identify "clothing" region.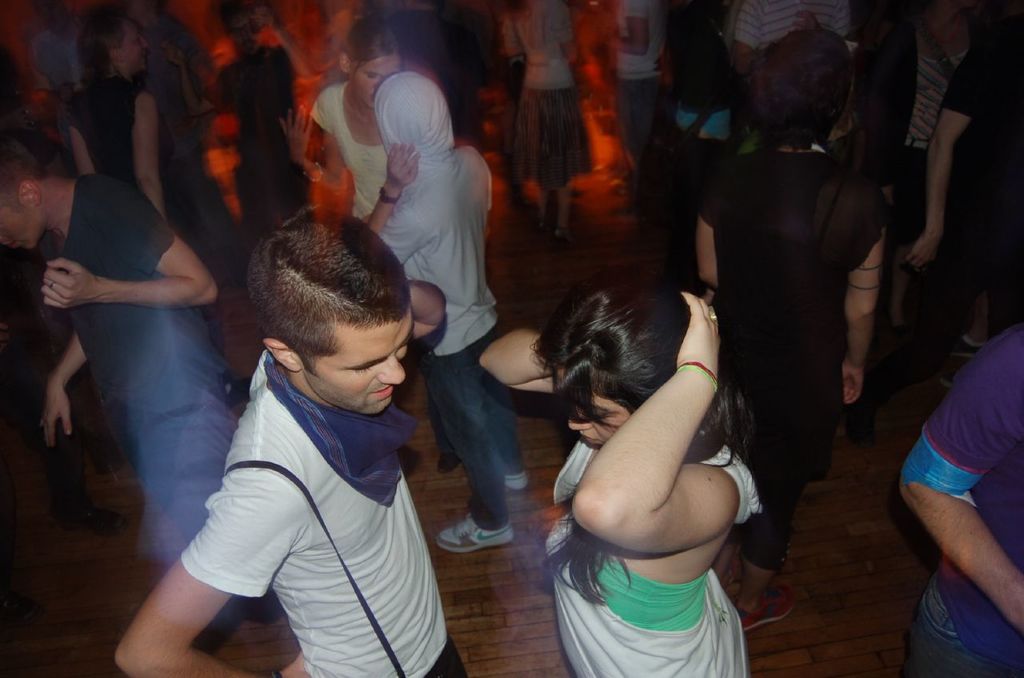
Region: x1=180 y1=349 x2=466 y2=677.
